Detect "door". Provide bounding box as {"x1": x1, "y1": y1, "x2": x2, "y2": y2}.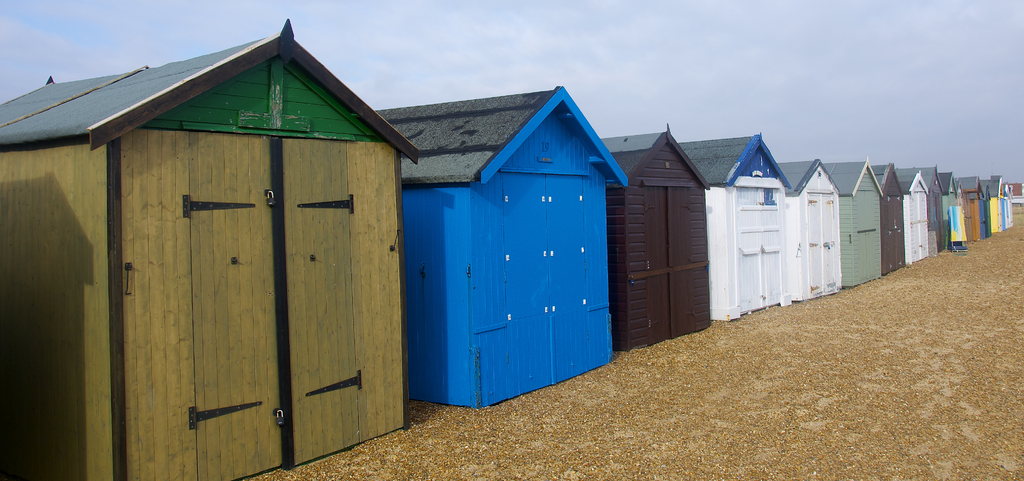
{"x1": 856, "y1": 193, "x2": 873, "y2": 282}.
